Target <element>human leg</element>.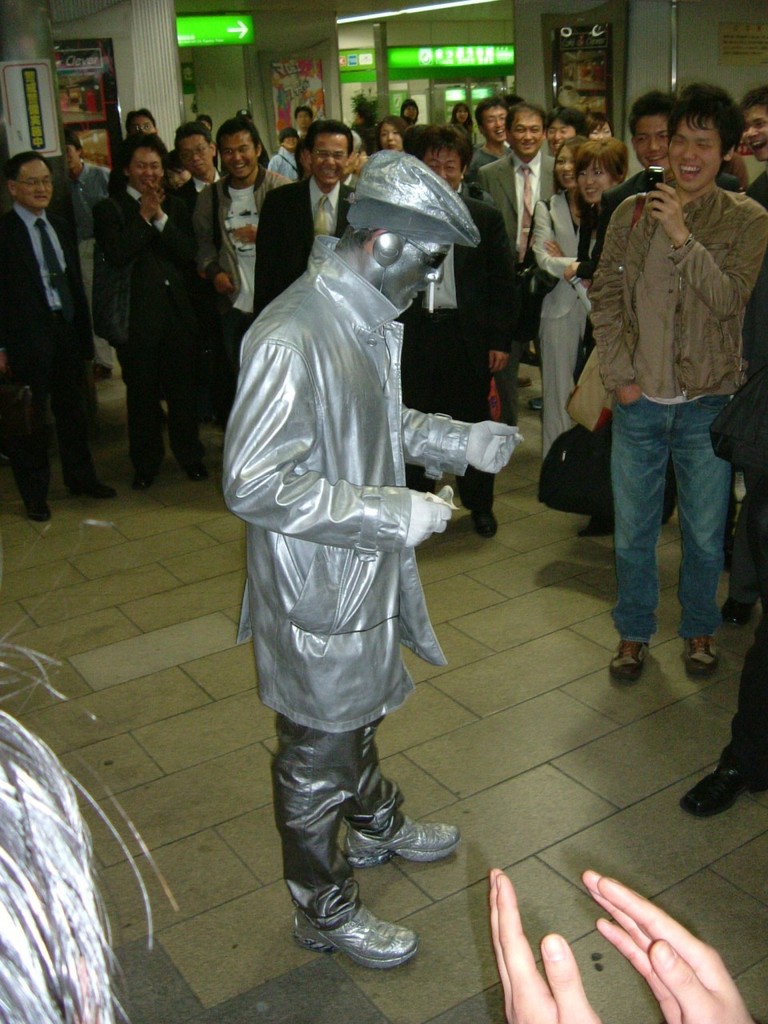
Target region: [720, 480, 767, 618].
